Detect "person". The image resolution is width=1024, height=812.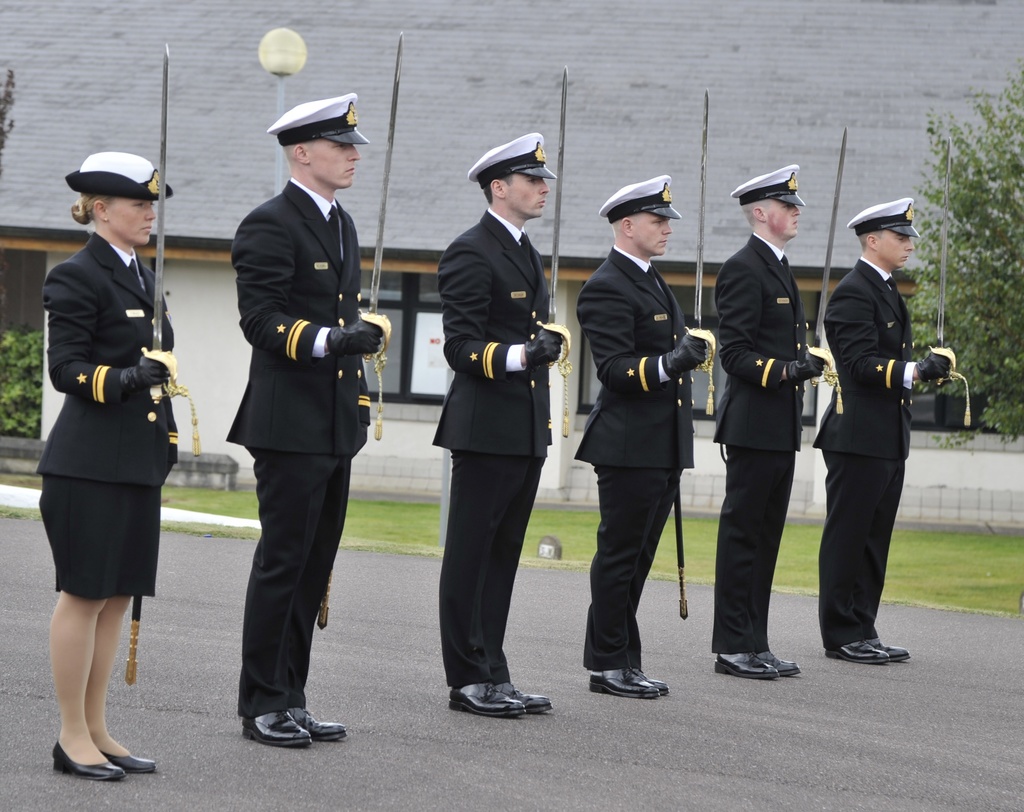
l=431, t=129, r=572, b=715.
